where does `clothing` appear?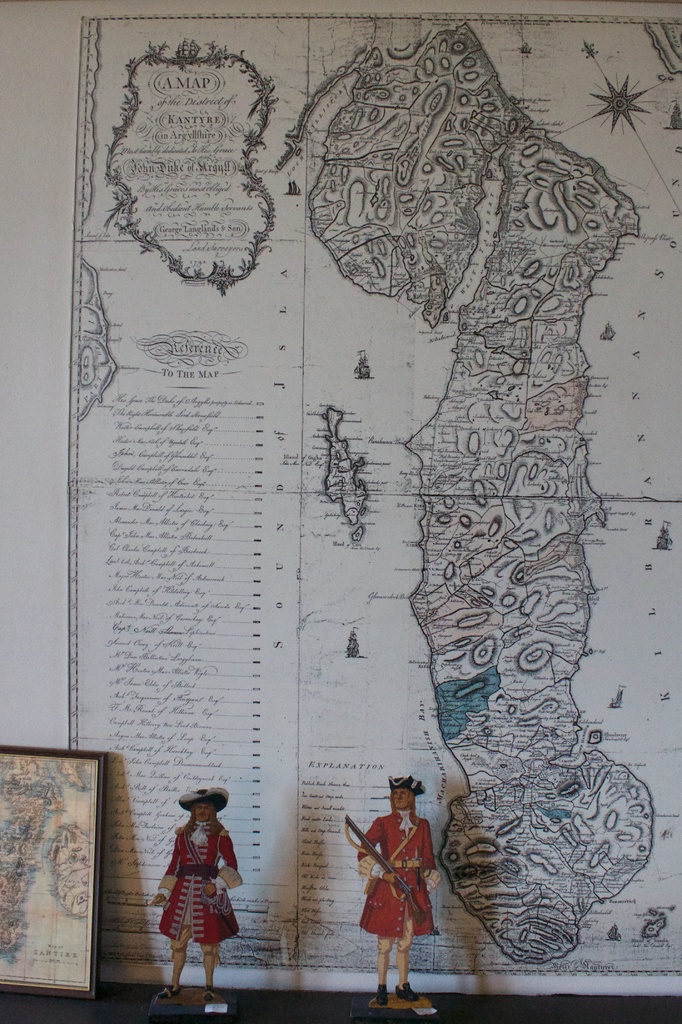
Appears at 152/811/241/979.
